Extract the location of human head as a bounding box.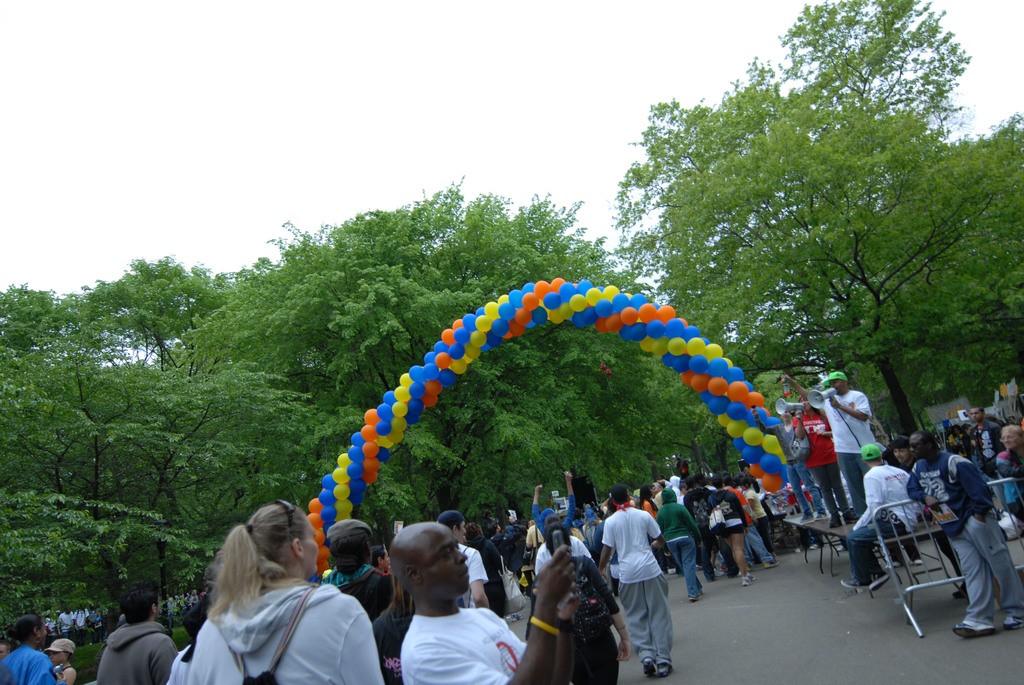
(245,502,318,576).
